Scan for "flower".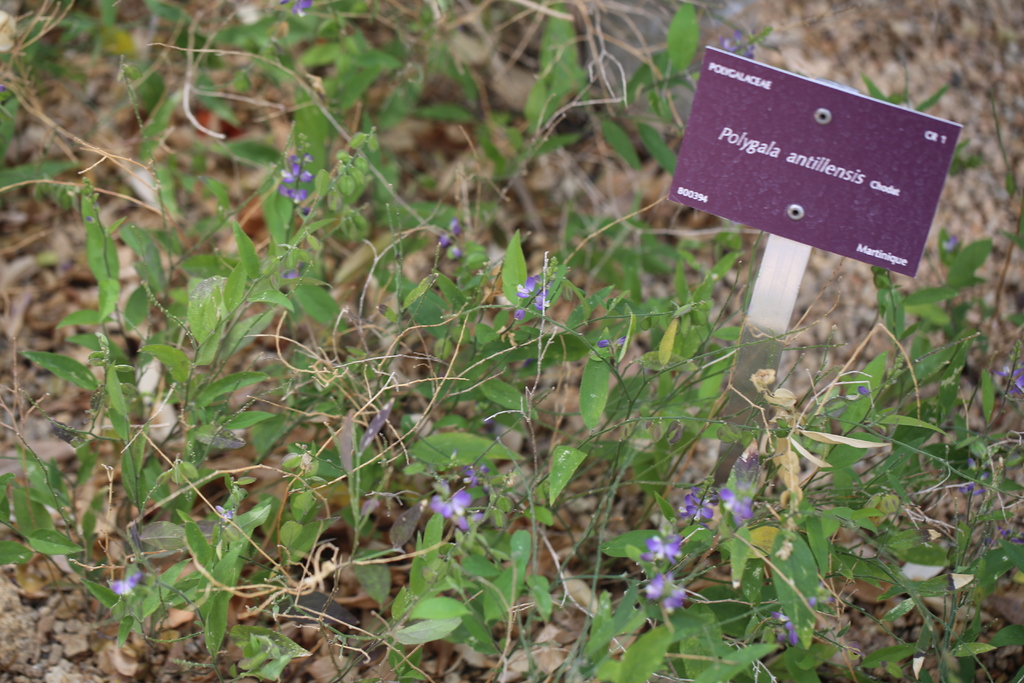
Scan result: [left=519, top=273, right=551, bottom=312].
